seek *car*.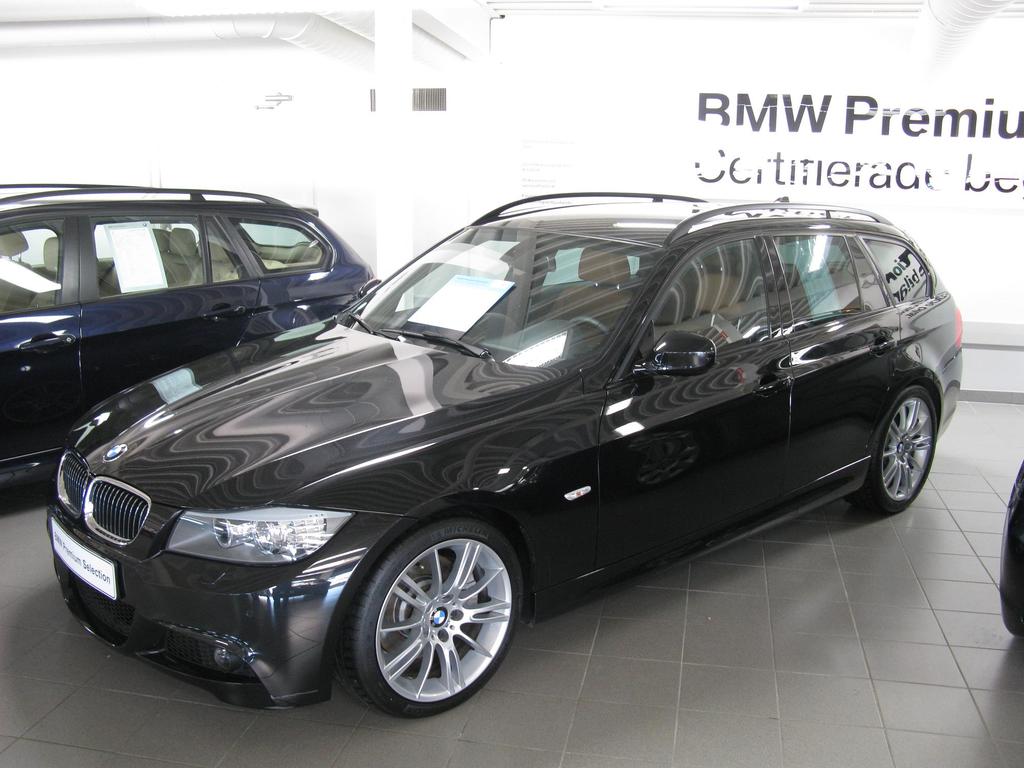
pyautogui.locateOnScreen(1002, 461, 1023, 637).
